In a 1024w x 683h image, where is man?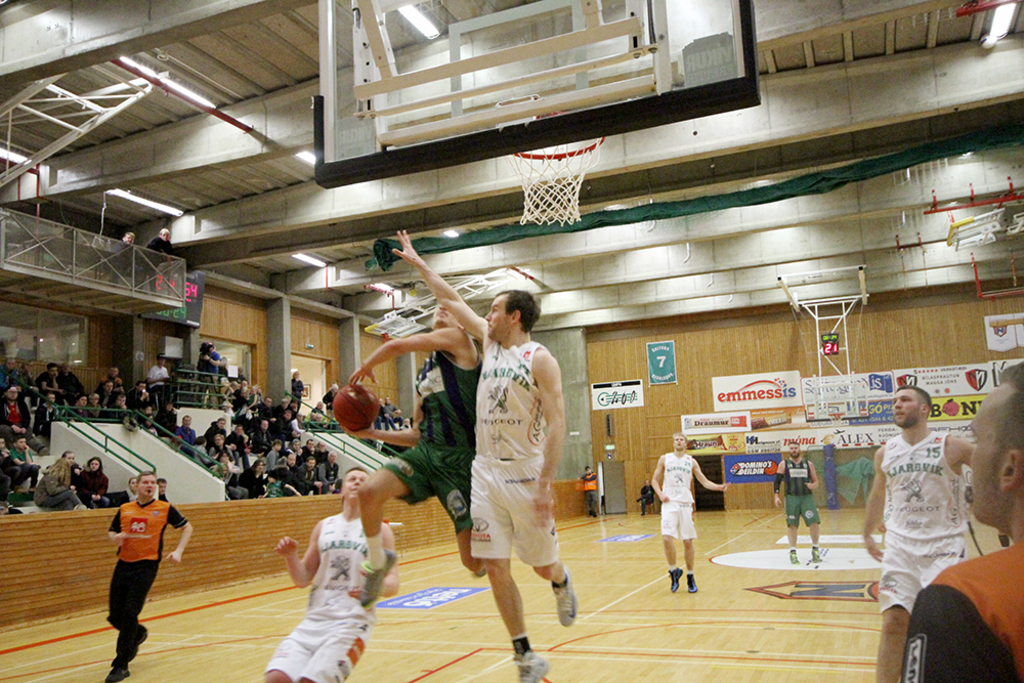
left=255, top=465, right=401, bottom=682.
